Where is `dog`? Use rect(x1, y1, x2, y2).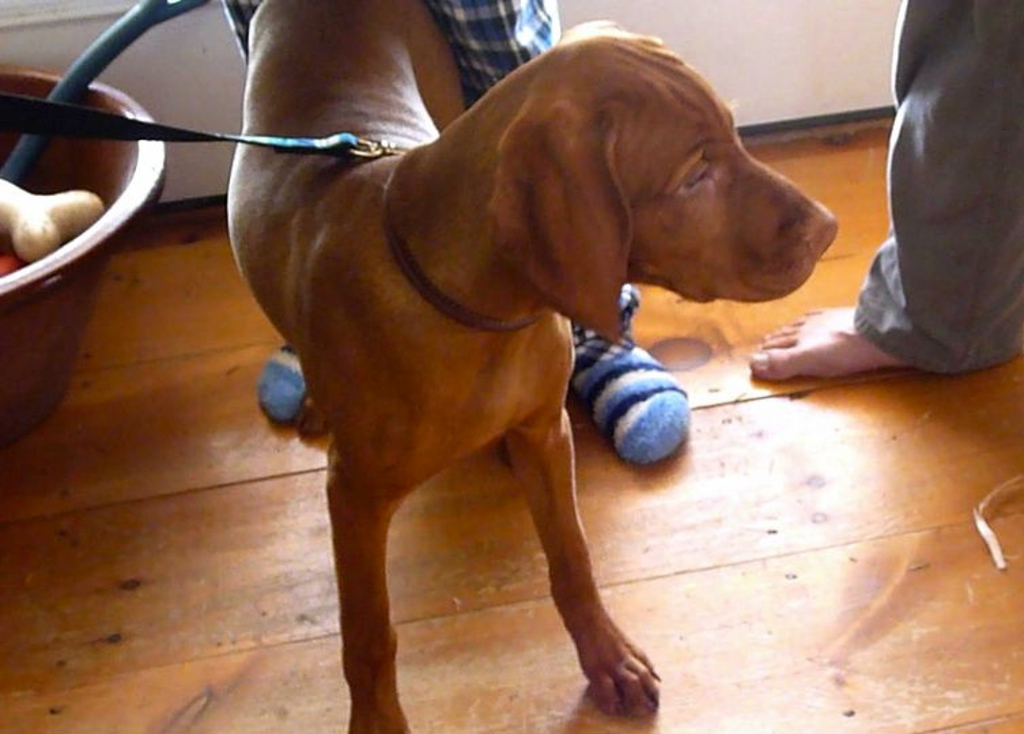
rect(228, 0, 839, 733).
